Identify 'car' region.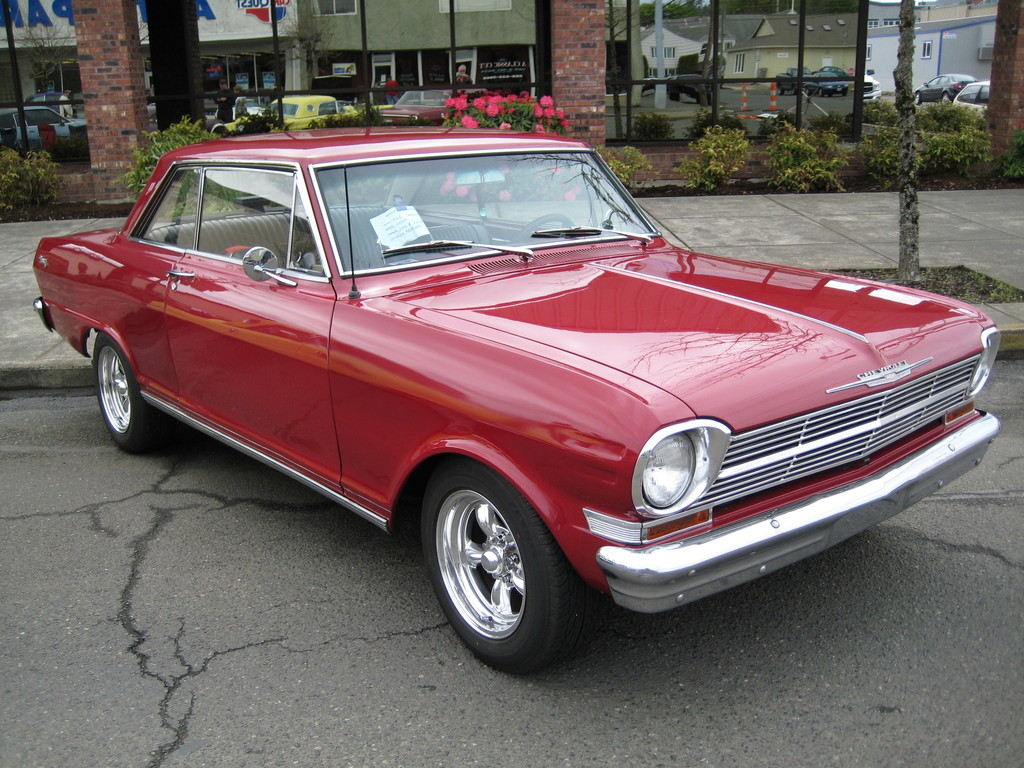
Region: <bbox>31, 123, 1004, 676</bbox>.
